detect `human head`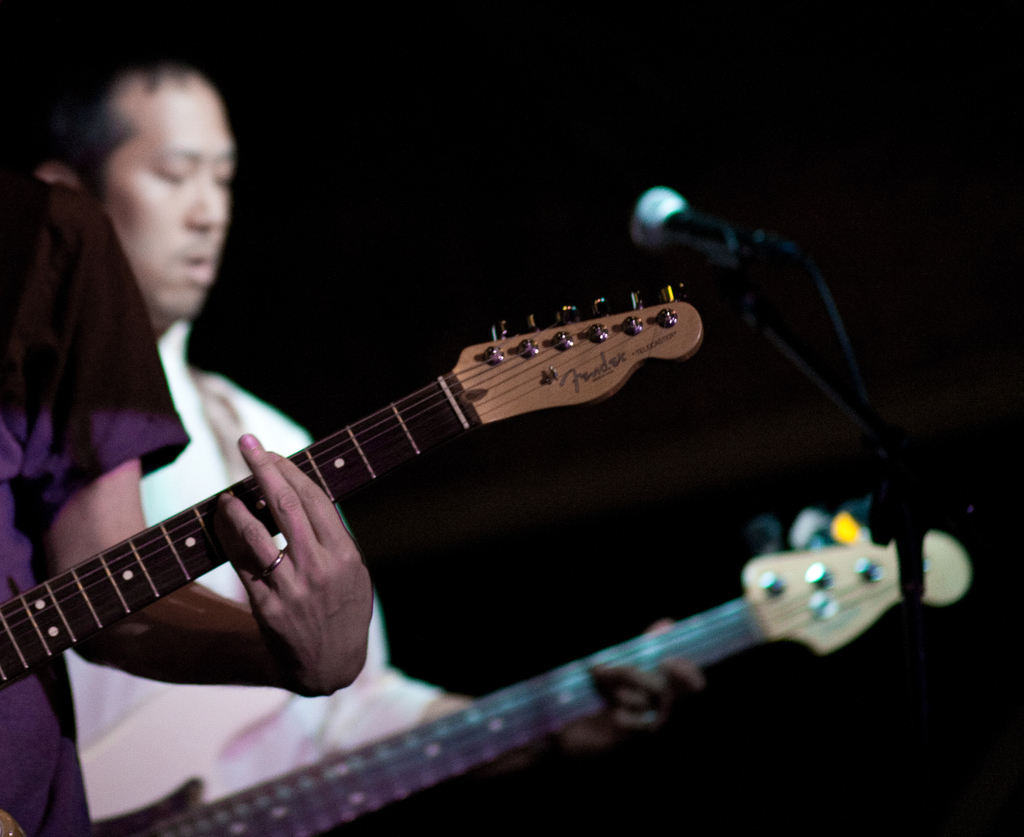
(92,39,250,307)
